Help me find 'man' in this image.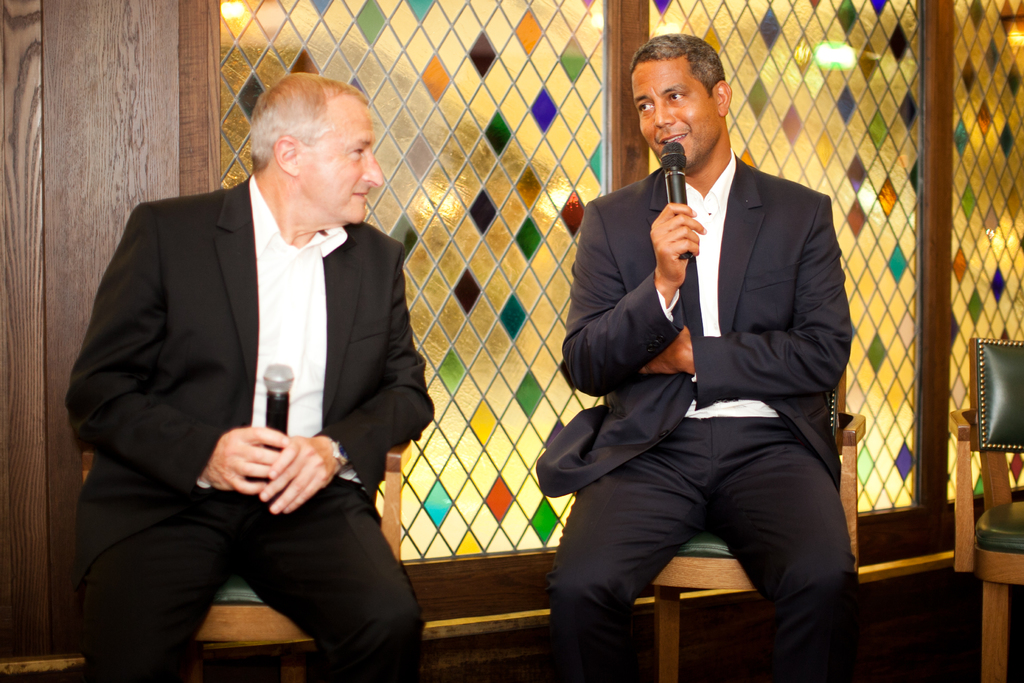
Found it: 59,69,436,682.
